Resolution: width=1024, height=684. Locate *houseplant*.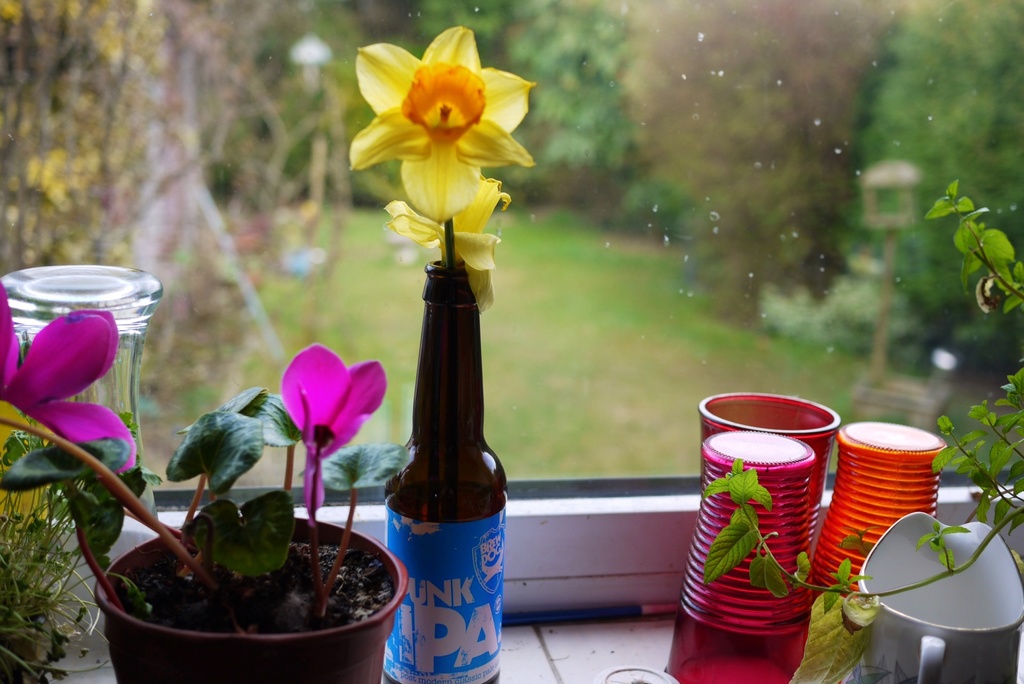
[0, 284, 408, 683].
